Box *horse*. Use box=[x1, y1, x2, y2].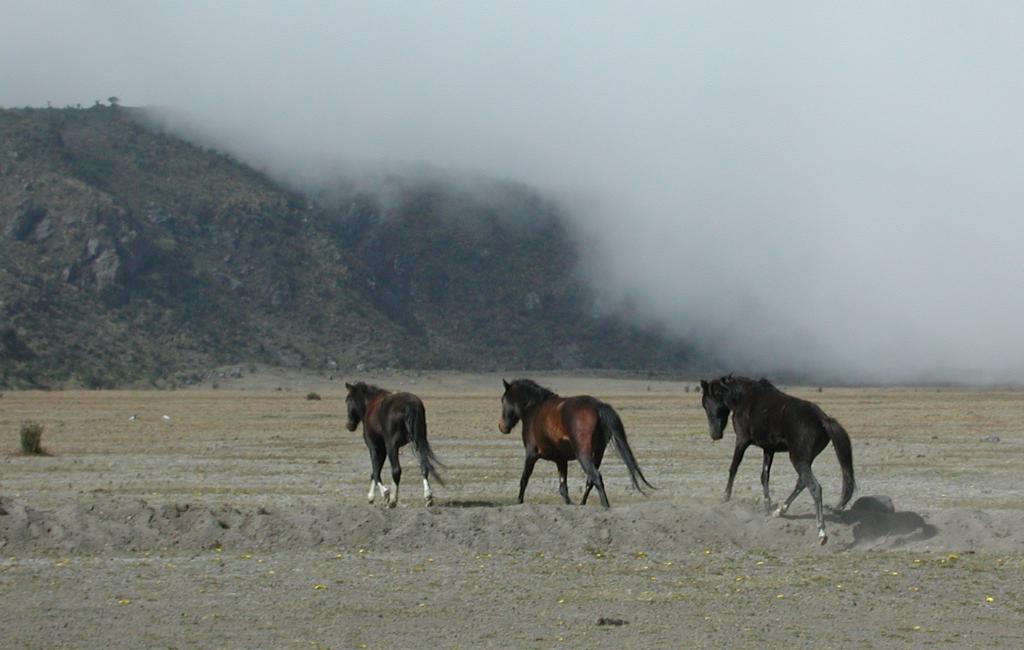
box=[343, 378, 450, 507].
